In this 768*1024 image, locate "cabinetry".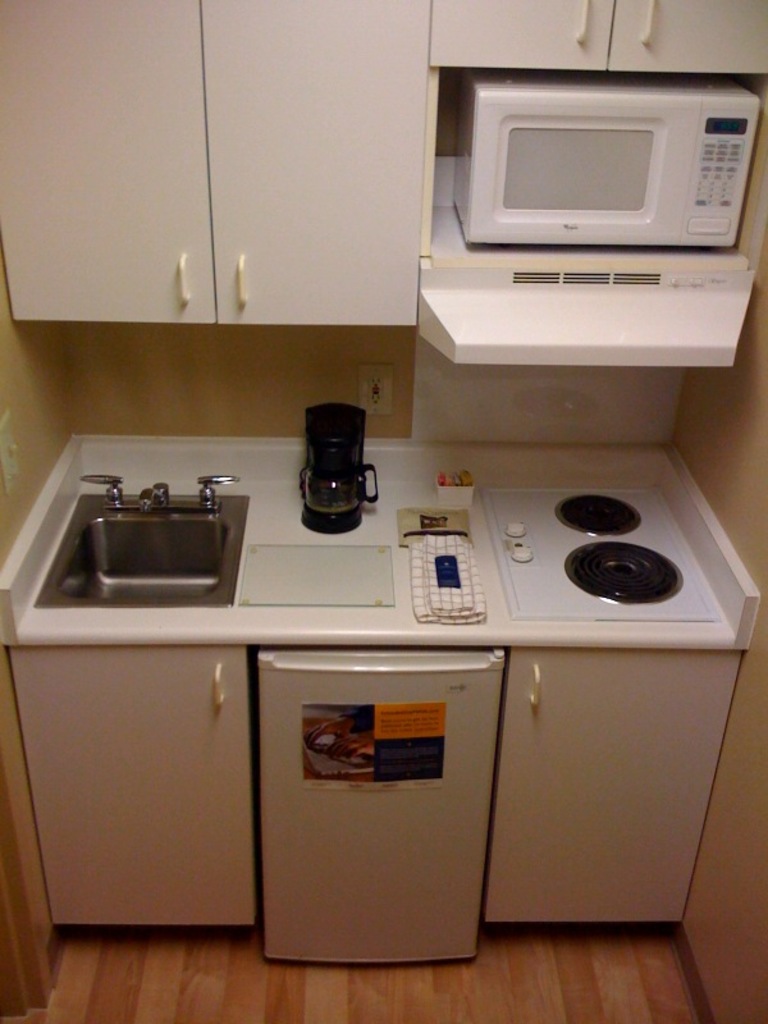
Bounding box: <box>0,436,767,986</box>.
